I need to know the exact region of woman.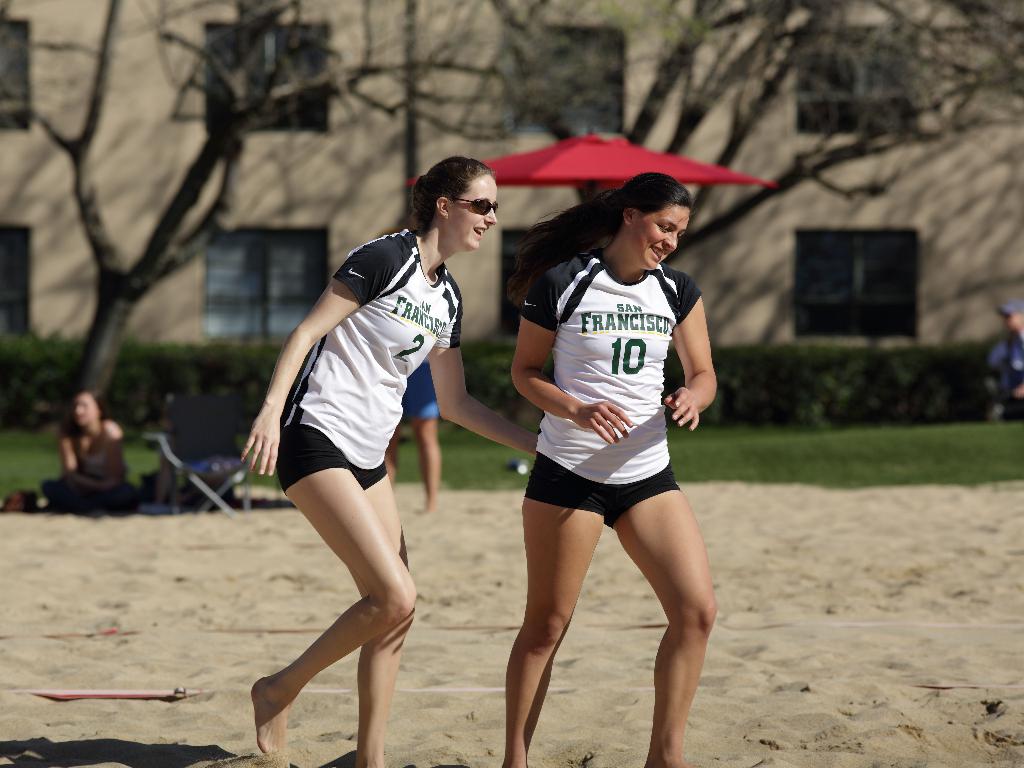
Region: select_region(34, 383, 143, 518).
